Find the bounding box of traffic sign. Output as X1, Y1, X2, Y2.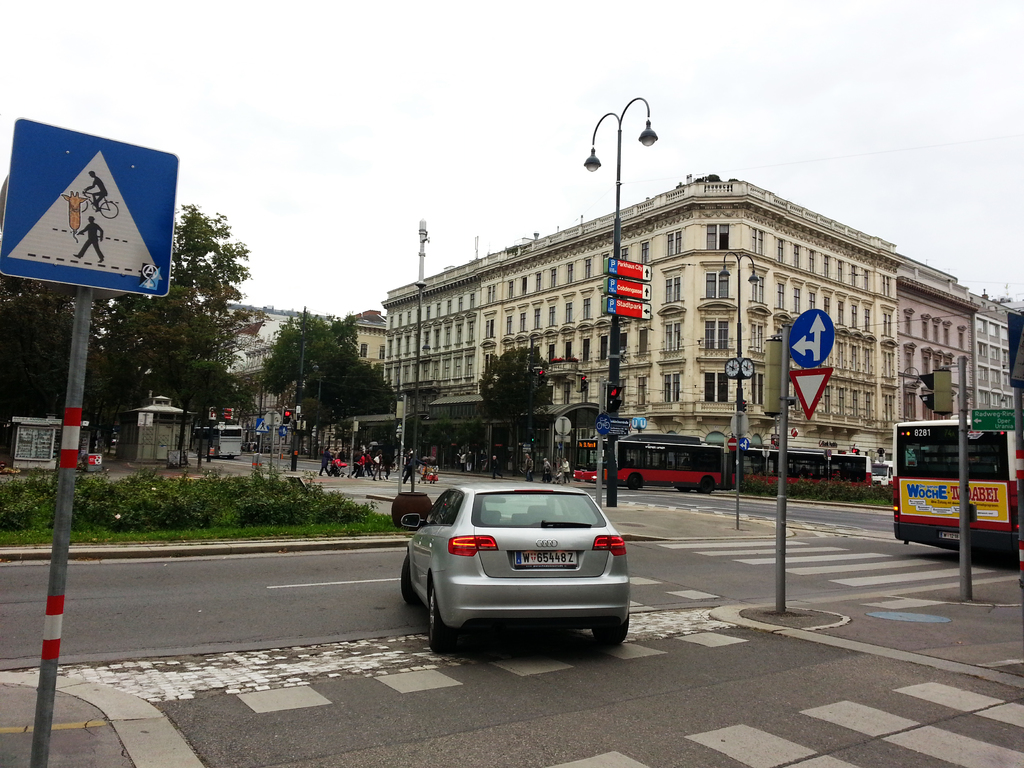
0, 122, 175, 294.
